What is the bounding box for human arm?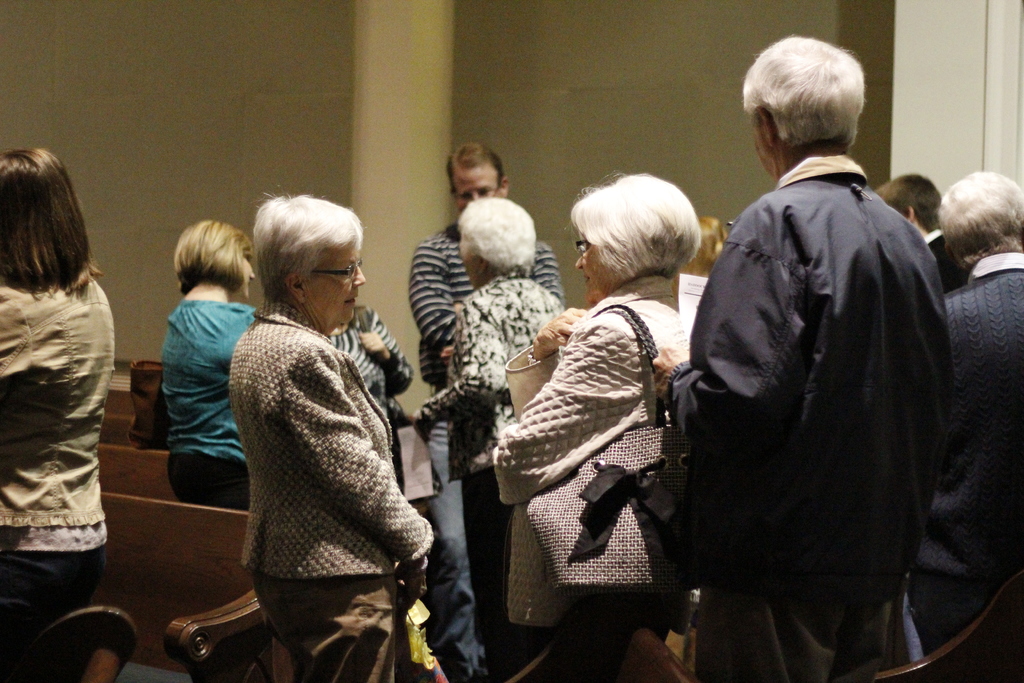
[650,216,767,438].
